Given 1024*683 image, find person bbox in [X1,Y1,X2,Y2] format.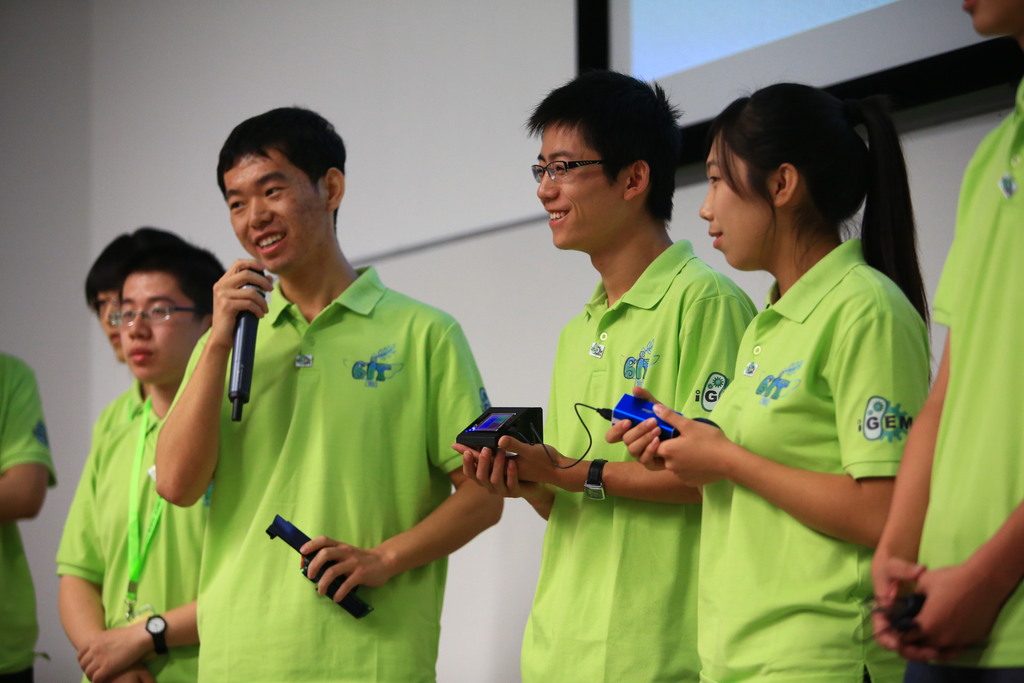
[450,70,765,682].
